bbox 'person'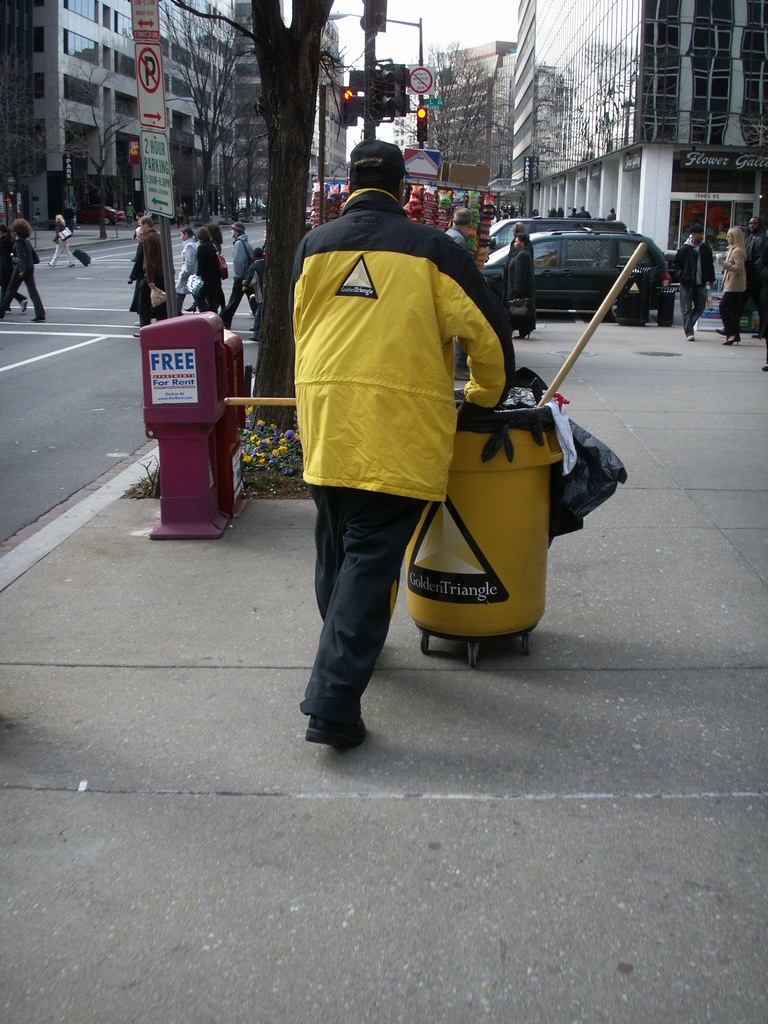
[x1=442, y1=208, x2=472, y2=383]
